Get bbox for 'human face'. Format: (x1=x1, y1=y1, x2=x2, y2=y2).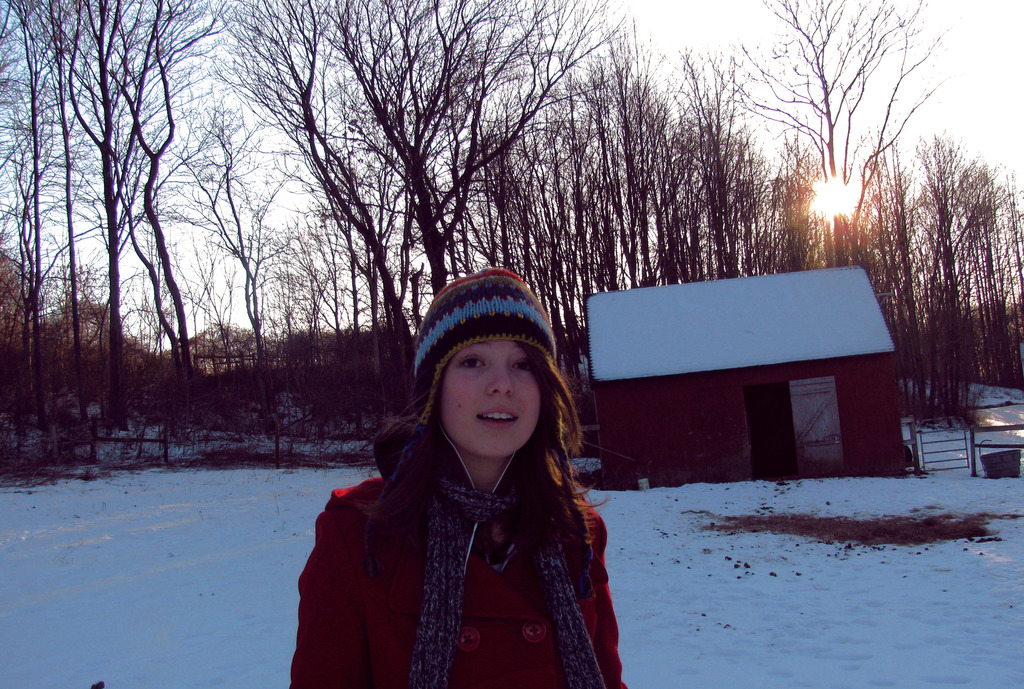
(x1=442, y1=337, x2=538, y2=453).
